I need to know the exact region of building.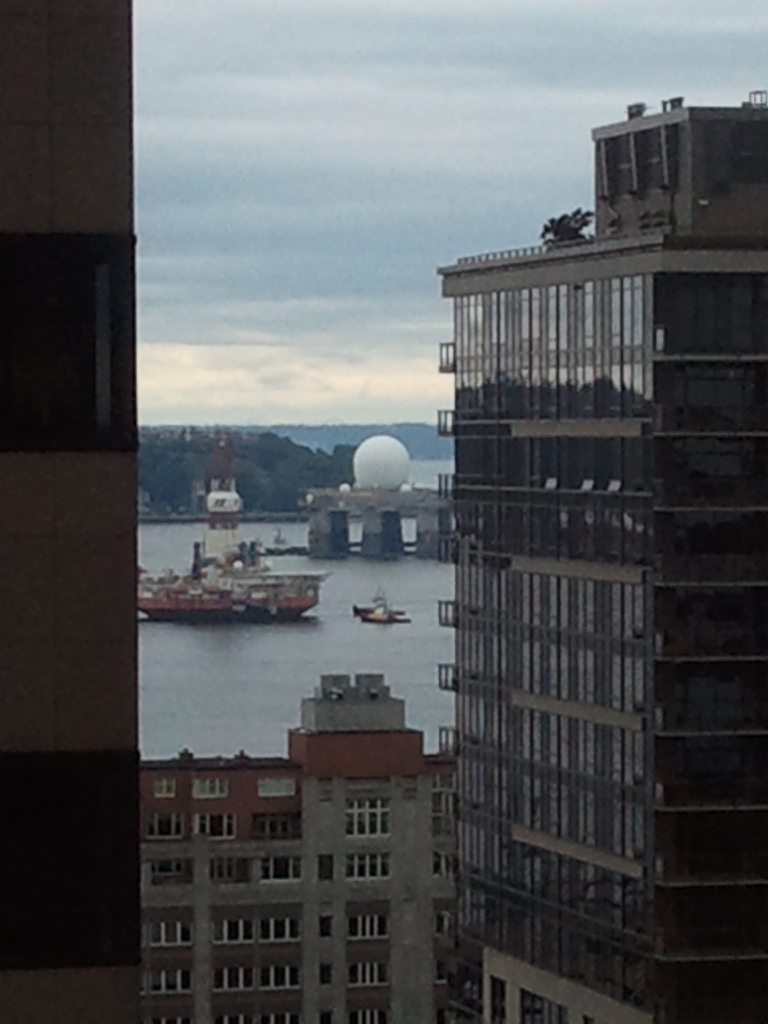
Region: (x1=0, y1=0, x2=145, y2=1023).
